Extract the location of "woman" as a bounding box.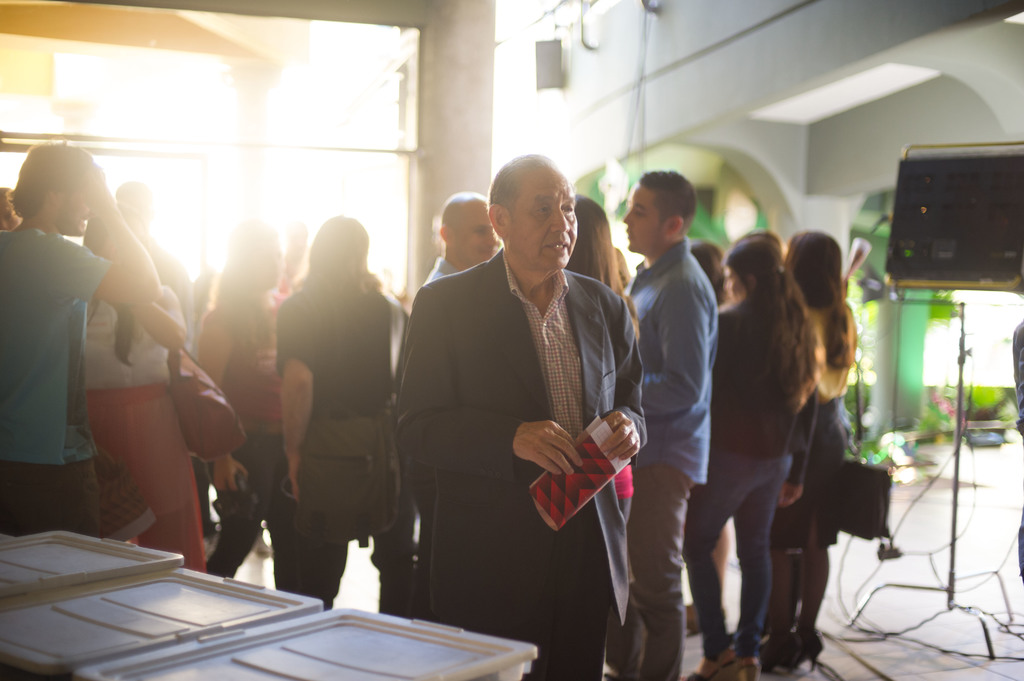
[253,198,401,619].
